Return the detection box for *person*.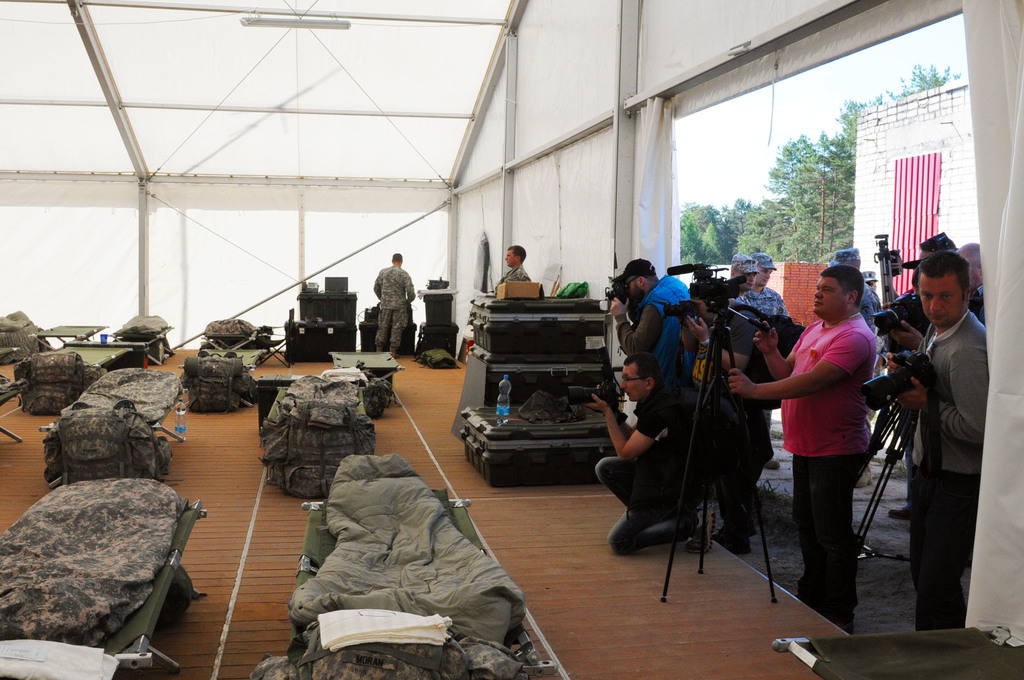
BBox(494, 243, 529, 289).
